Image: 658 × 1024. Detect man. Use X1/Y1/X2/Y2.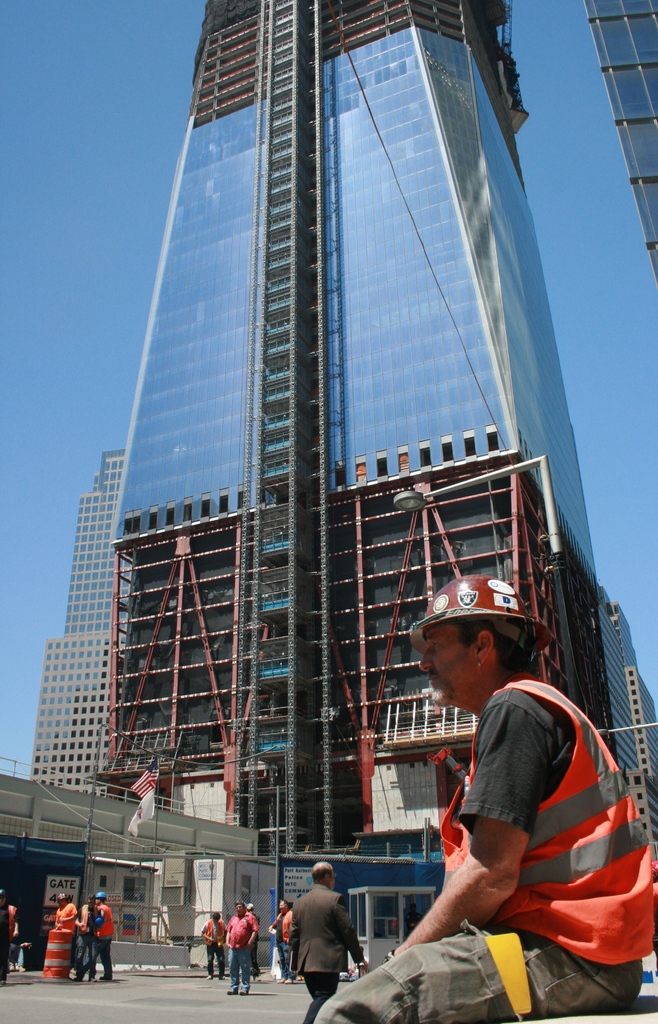
282/853/364/1012.
